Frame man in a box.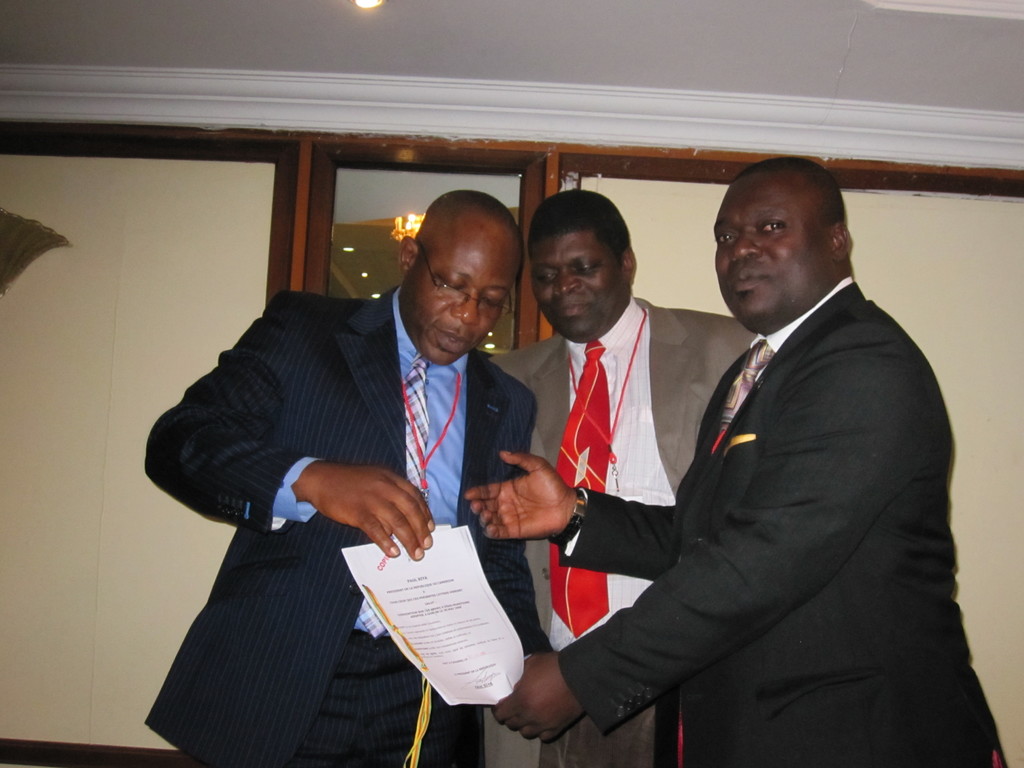
BBox(484, 184, 762, 767).
